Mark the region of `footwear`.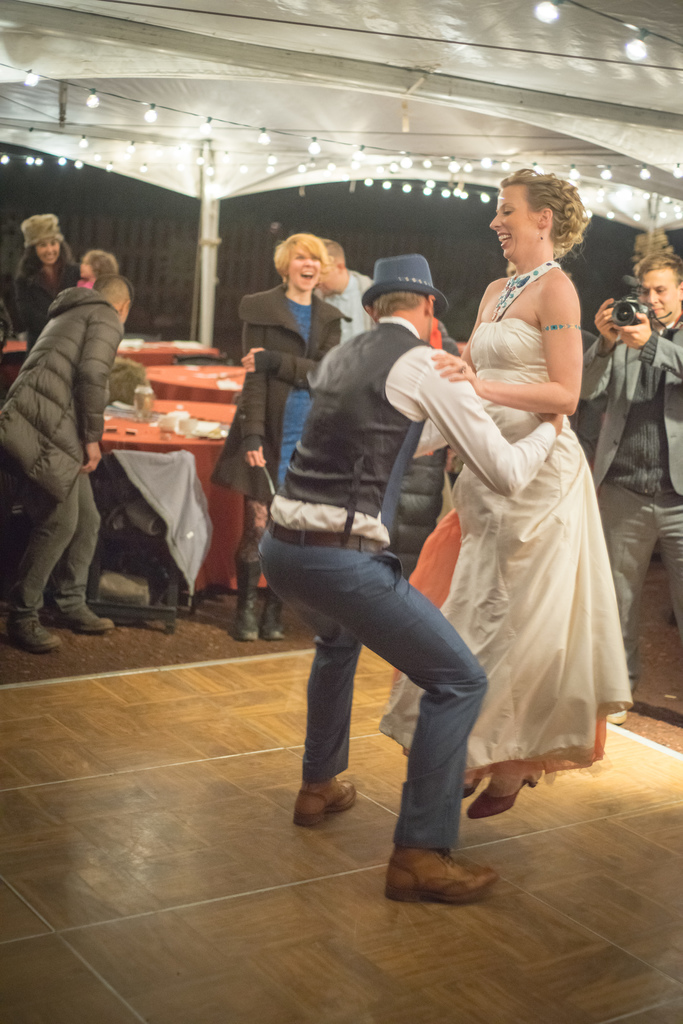
Region: box=[605, 702, 626, 730].
